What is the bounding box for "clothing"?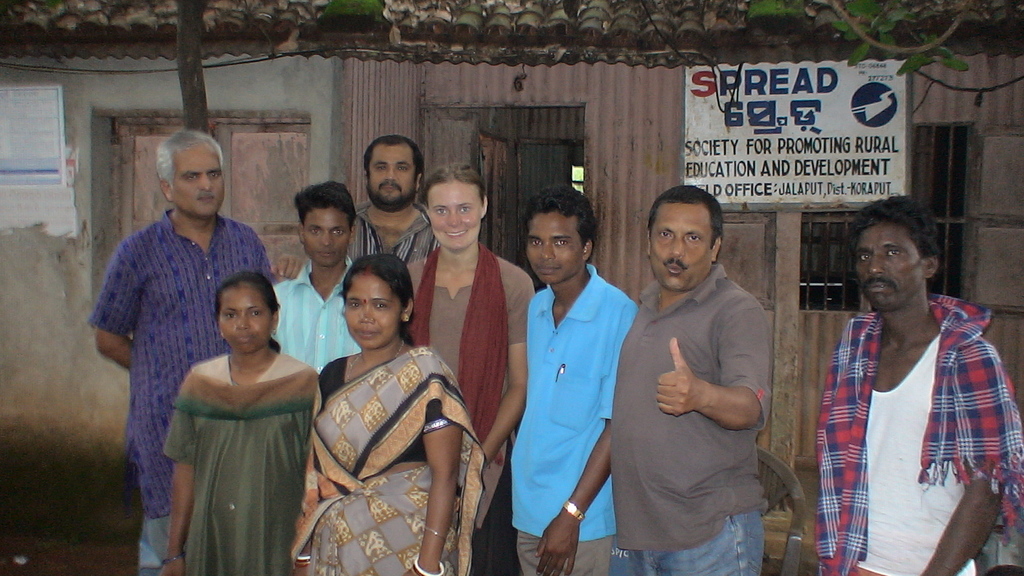
crop(411, 248, 536, 574).
